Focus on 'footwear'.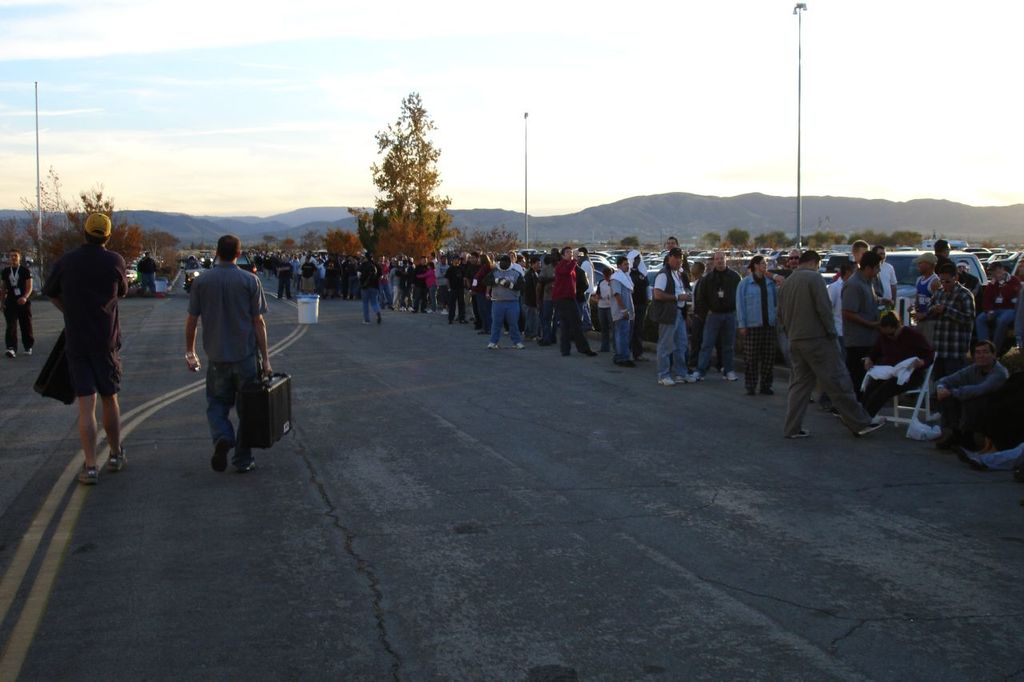
Focused at bbox(687, 371, 705, 383).
